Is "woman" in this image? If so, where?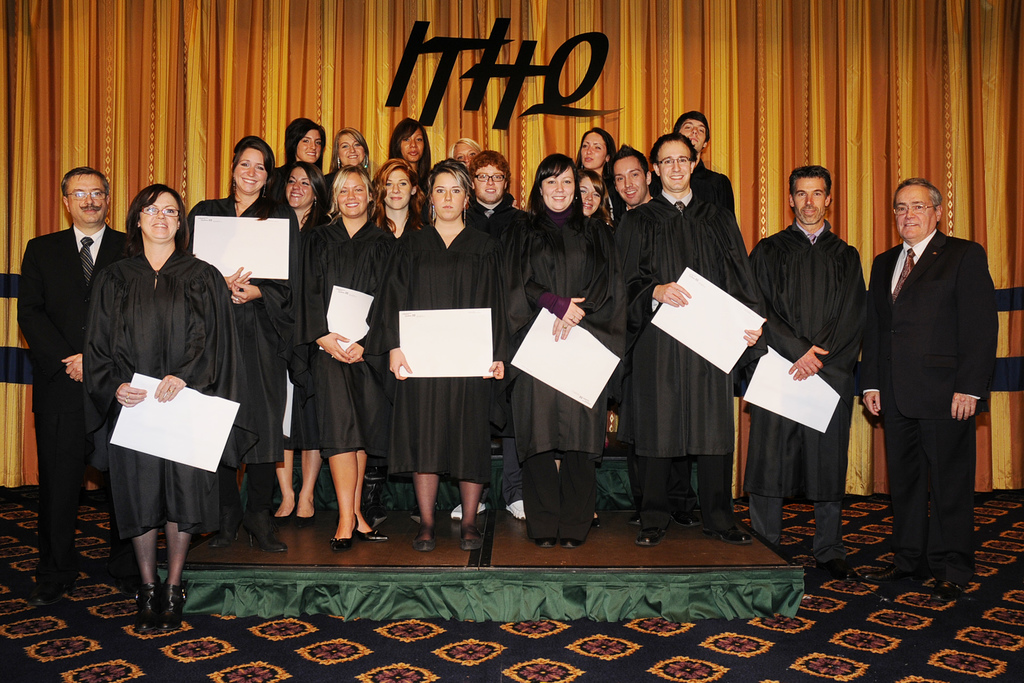
Yes, at Rect(454, 135, 481, 165).
